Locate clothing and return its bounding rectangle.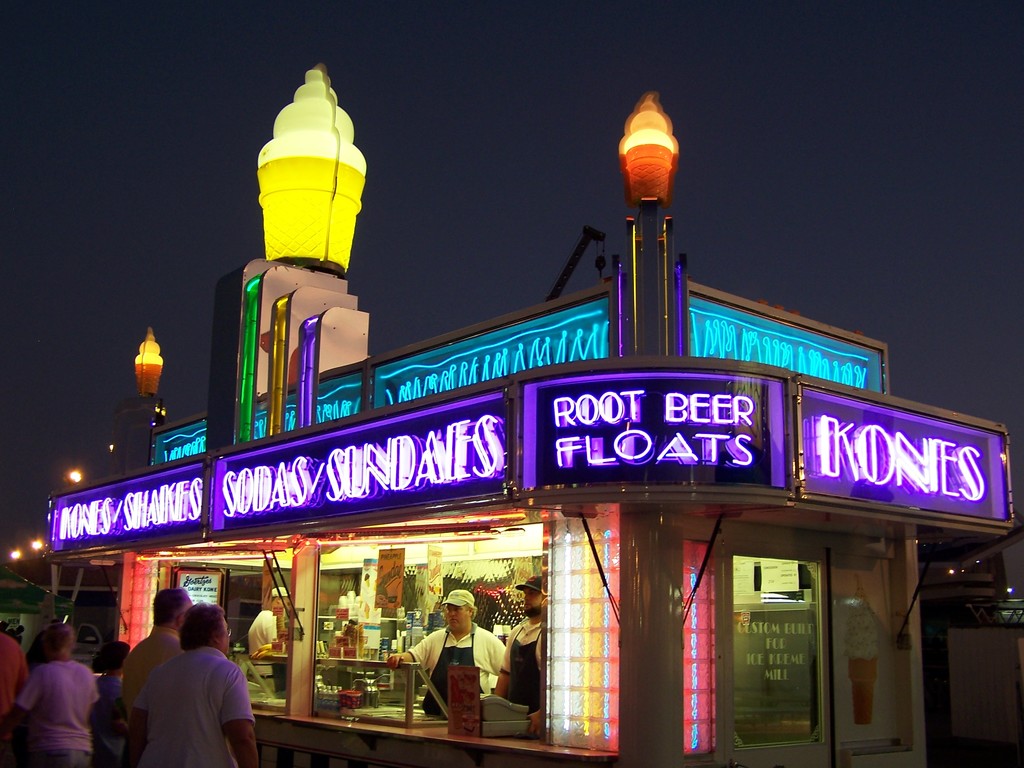
(left=402, top=621, right=514, bottom=723).
